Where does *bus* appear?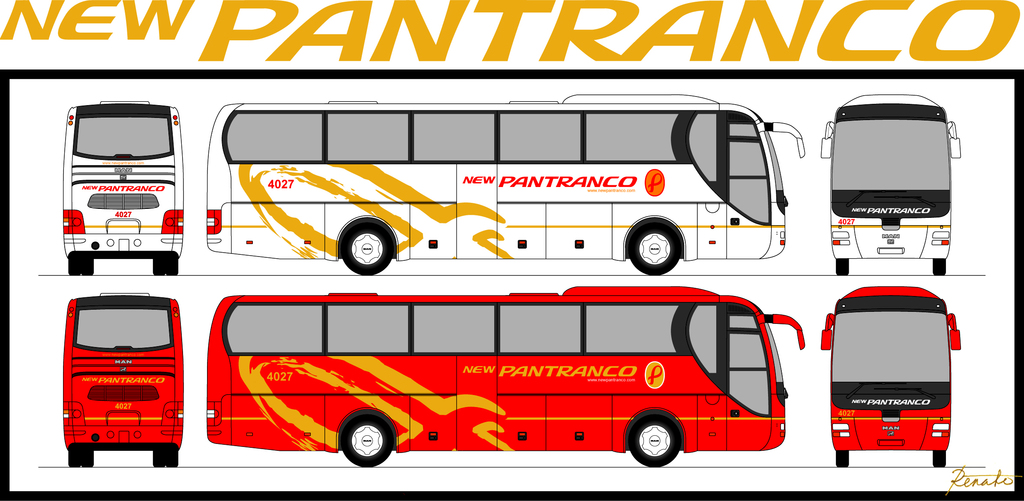
Appears at 206, 286, 806, 468.
